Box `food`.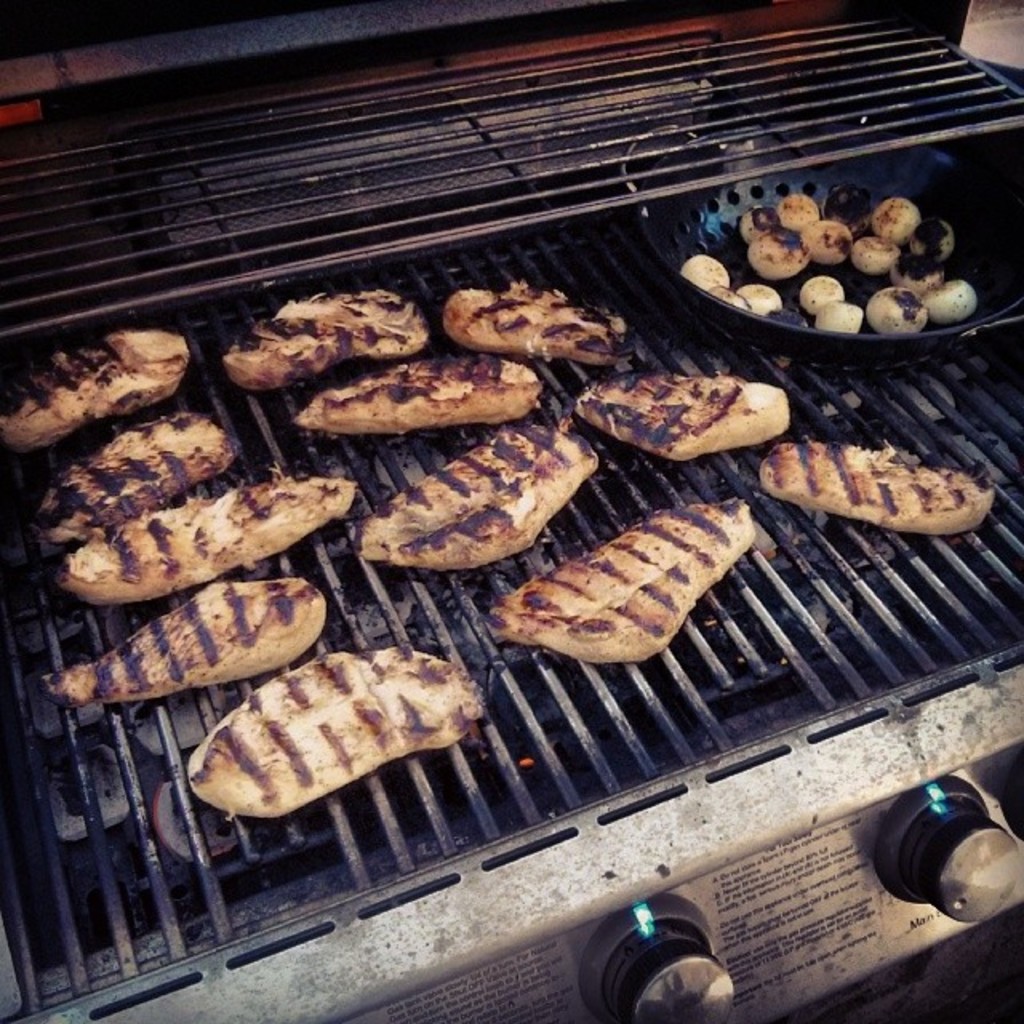
pyautogui.locateOnScreen(187, 650, 486, 819).
